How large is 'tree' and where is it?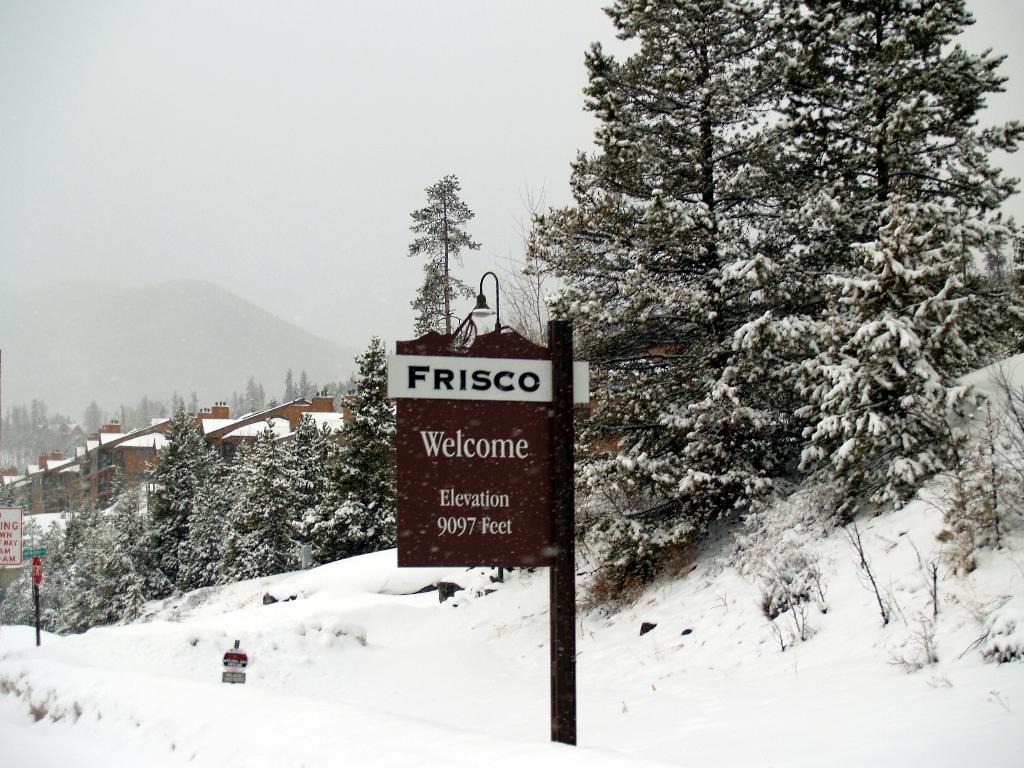
Bounding box: pyautogui.locateOnScreen(149, 402, 216, 521).
